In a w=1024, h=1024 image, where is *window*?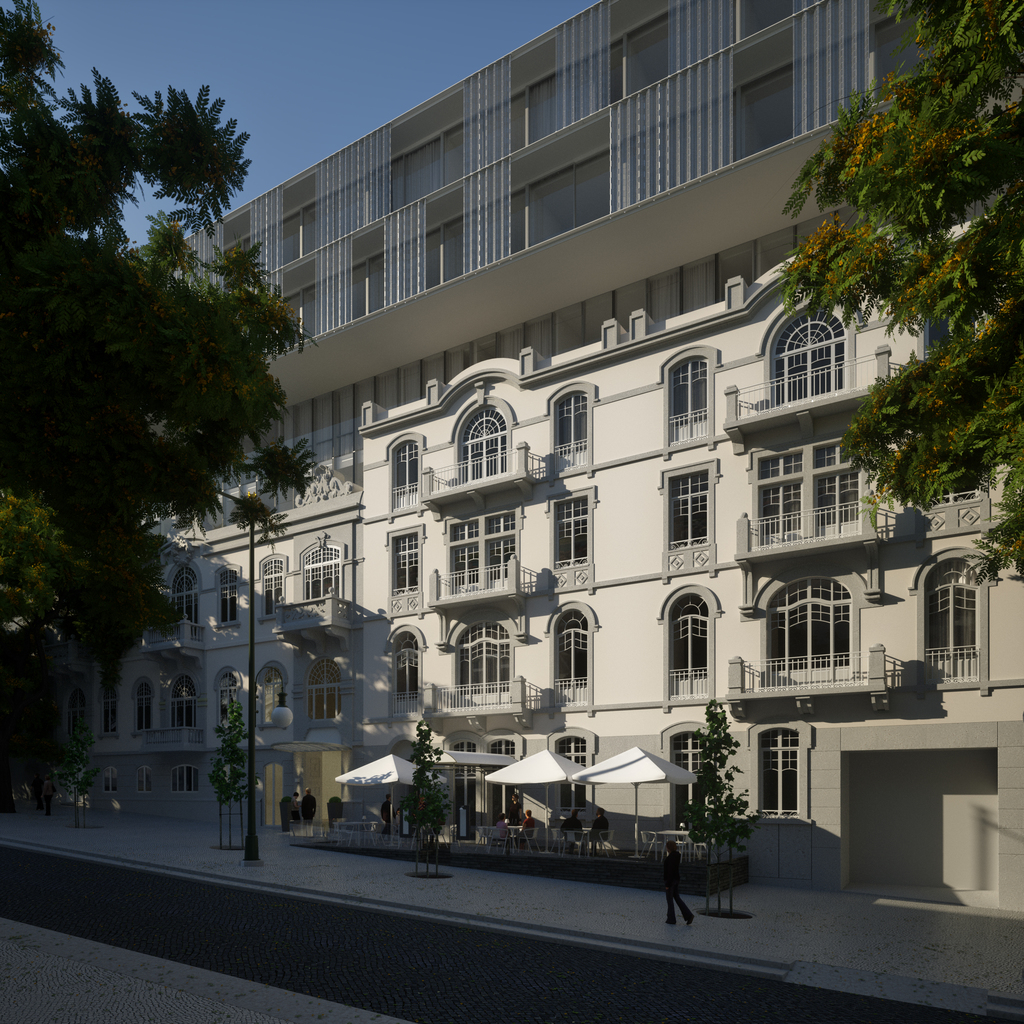
locate(255, 552, 292, 620).
